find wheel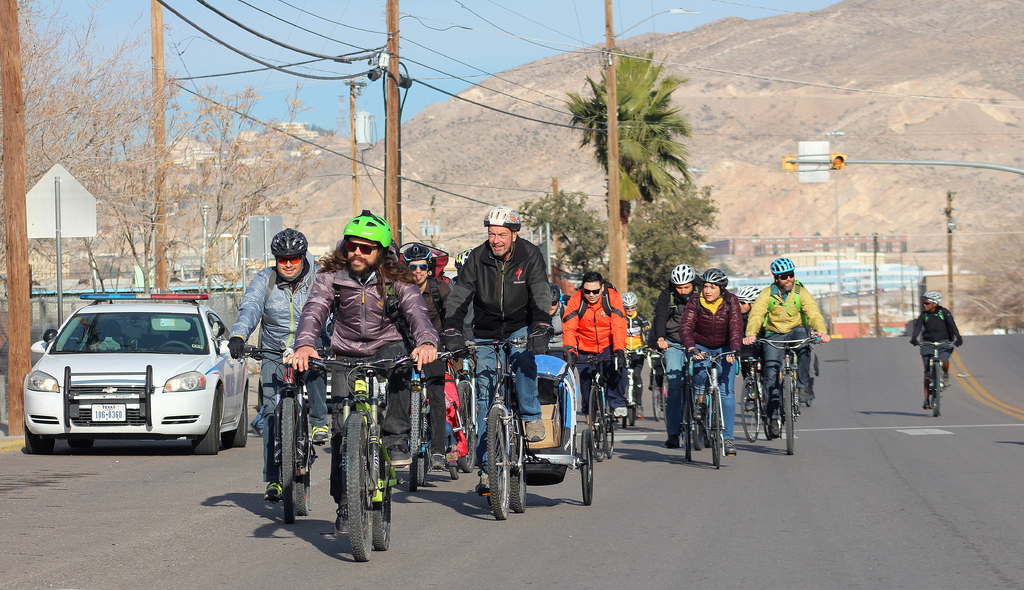
l=71, t=436, r=92, b=452
